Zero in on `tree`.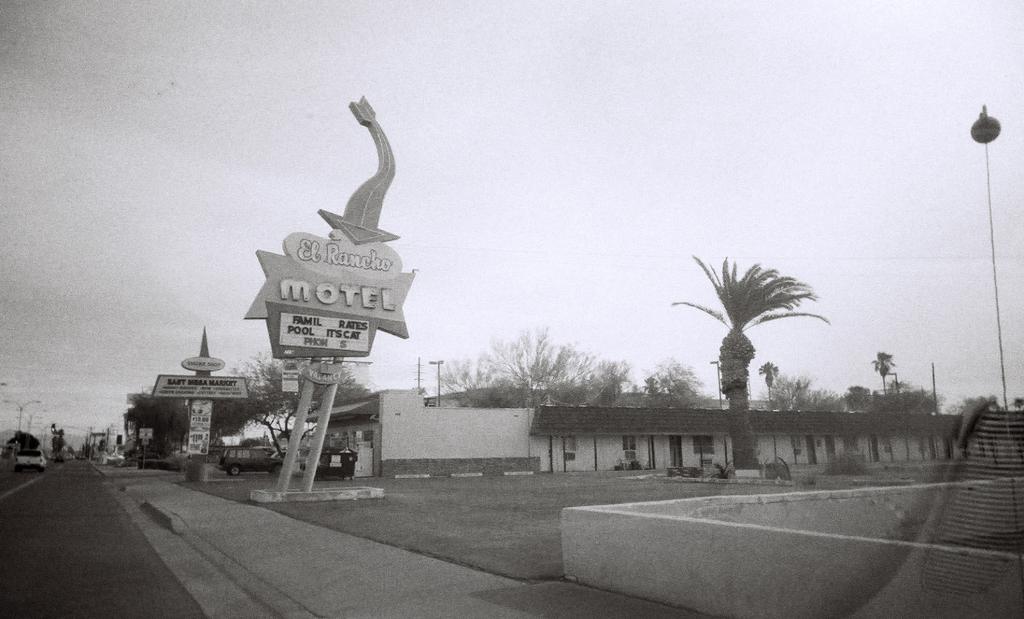
Zeroed in: pyautogui.locateOnScreen(4, 430, 40, 451).
